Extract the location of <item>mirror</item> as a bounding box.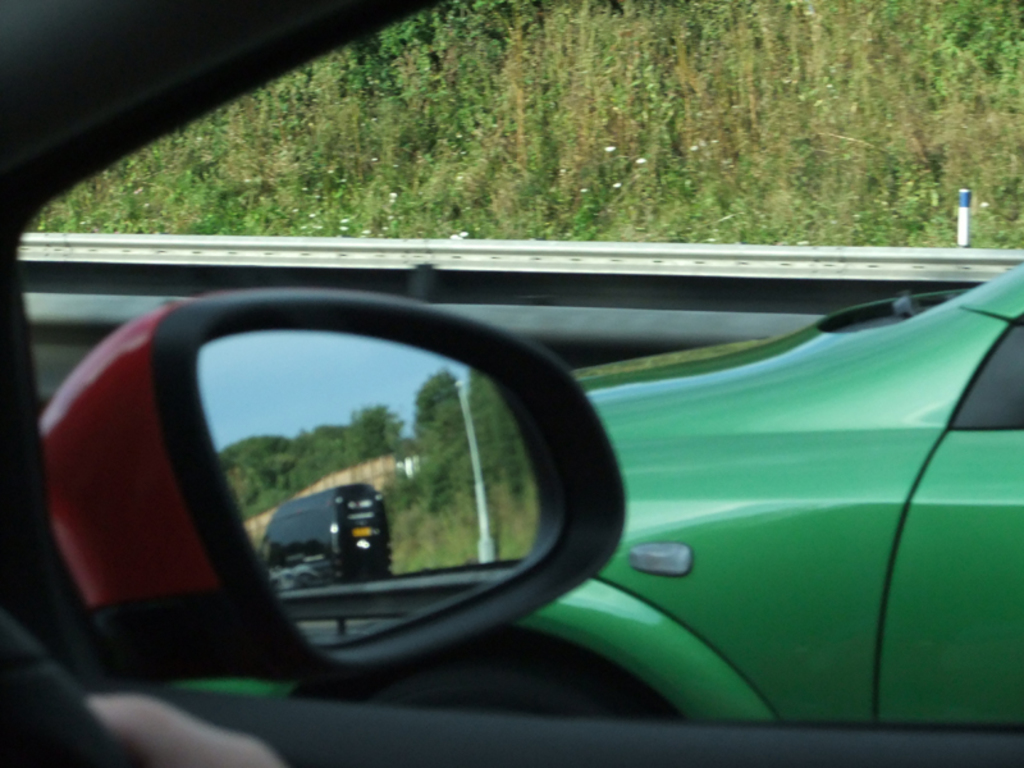
{"x1": 197, "y1": 329, "x2": 571, "y2": 643}.
